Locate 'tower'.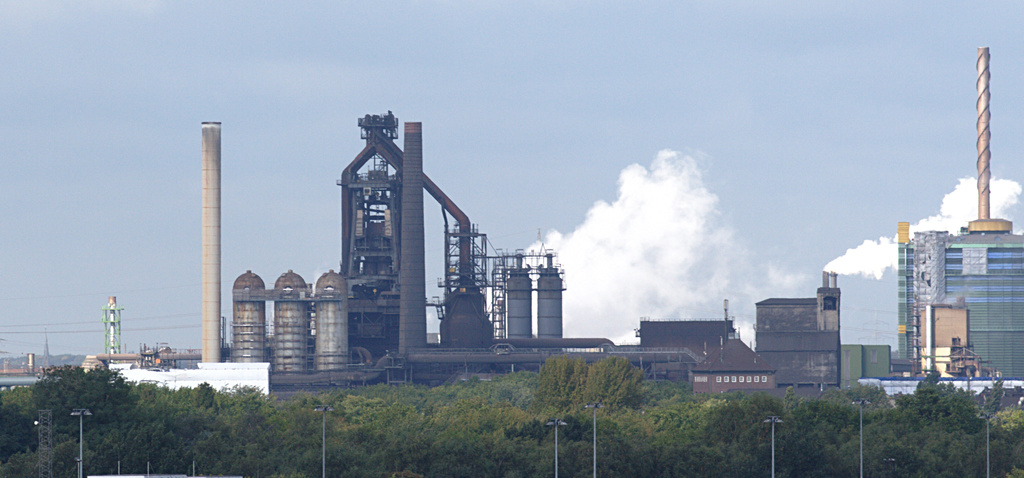
Bounding box: 195/125/219/358.
